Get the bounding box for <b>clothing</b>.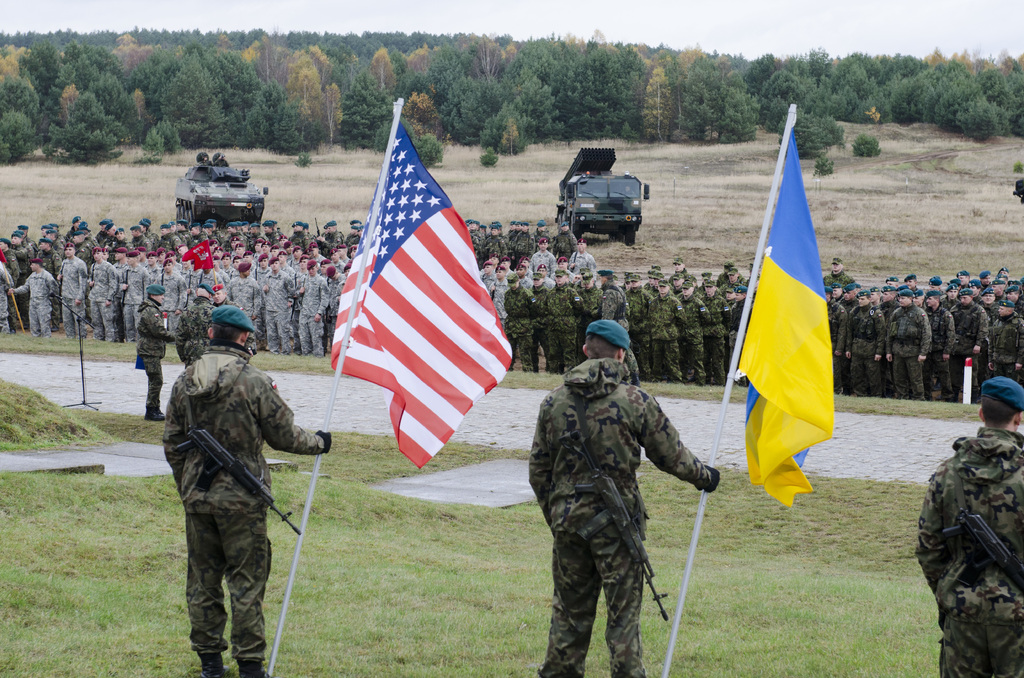
bbox(176, 296, 214, 367).
